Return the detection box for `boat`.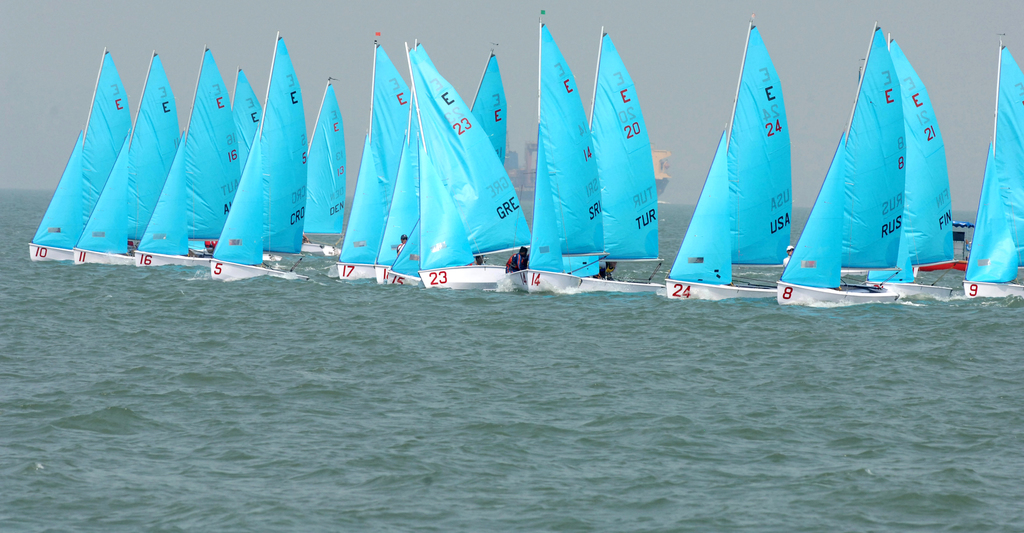
[left=211, top=26, right=308, bottom=283].
